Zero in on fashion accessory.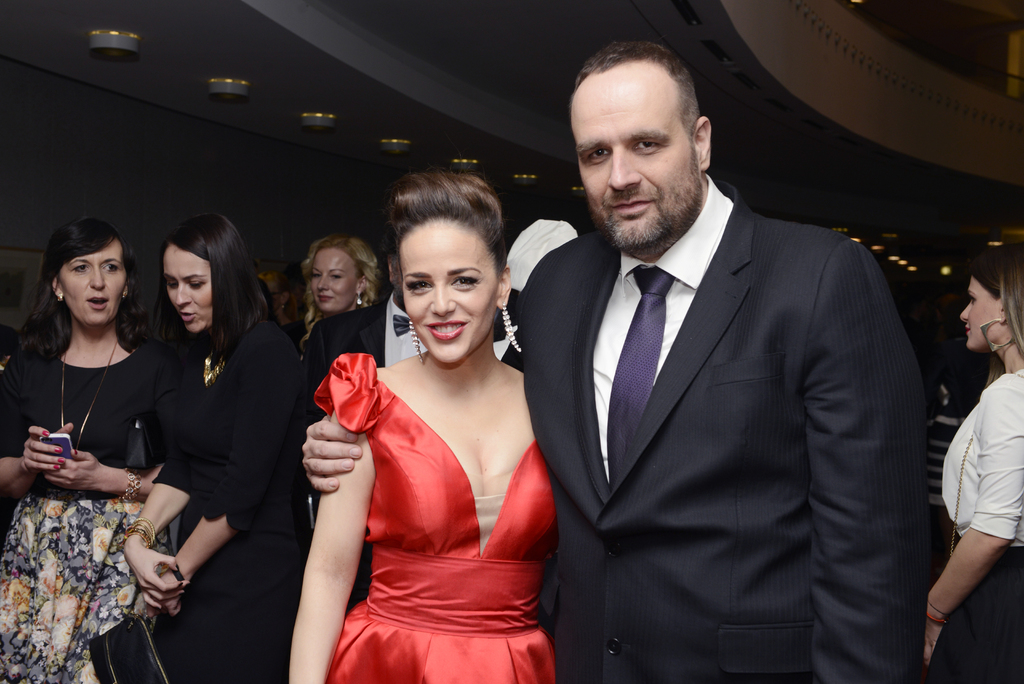
Zeroed in: [left=56, top=292, right=65, bottom=305].
